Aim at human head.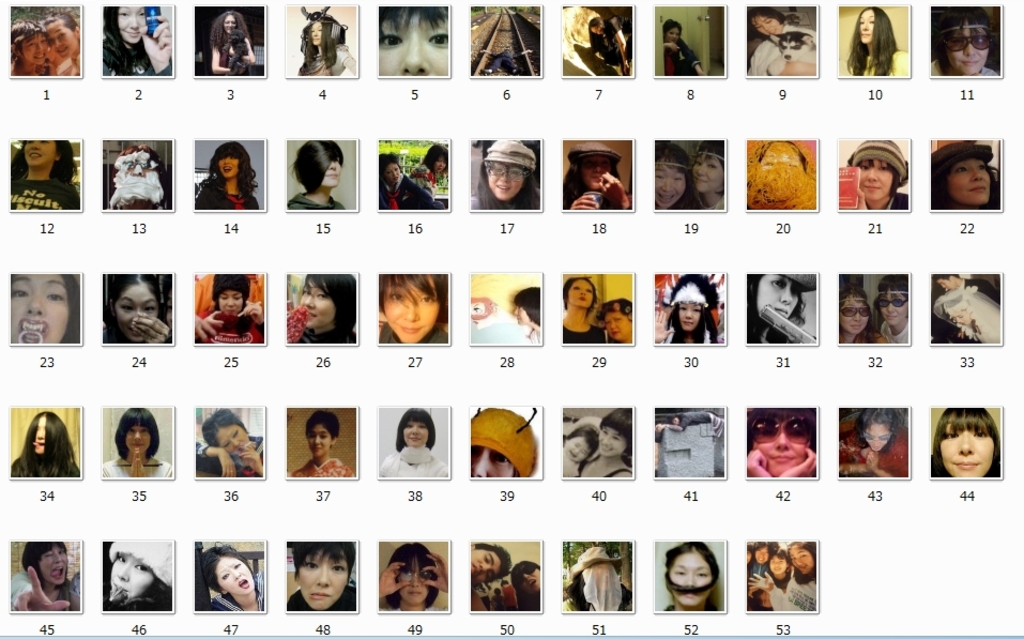
Aimed at pyautogui.locateOnScreen(939, 413, 1011, 483).
